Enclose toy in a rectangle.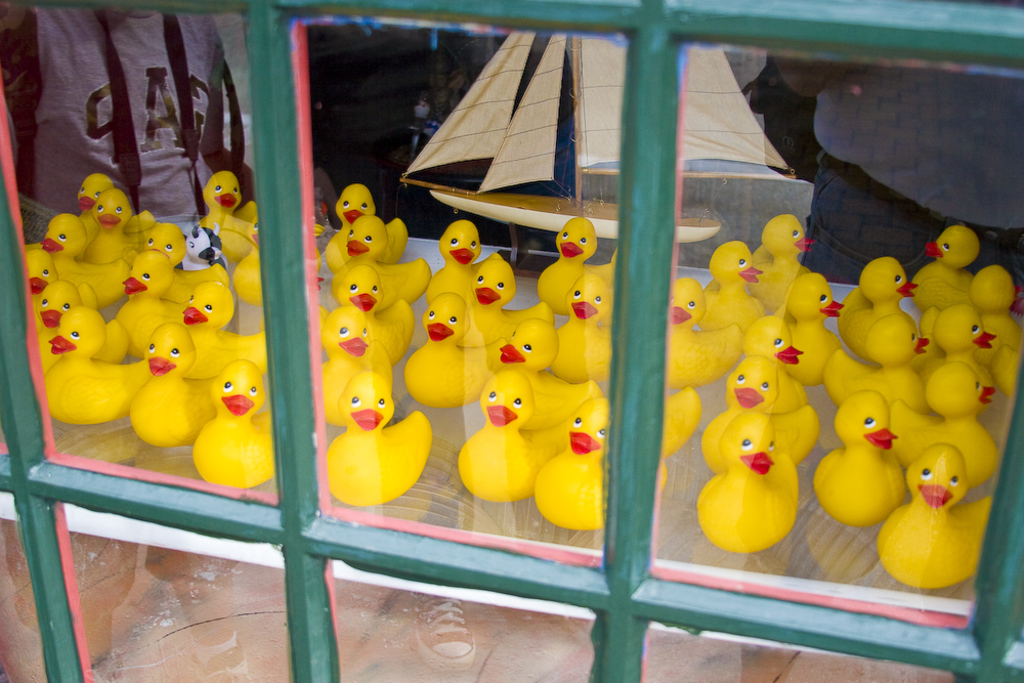
[left=918, top=266, right=1023, bottom=371].
